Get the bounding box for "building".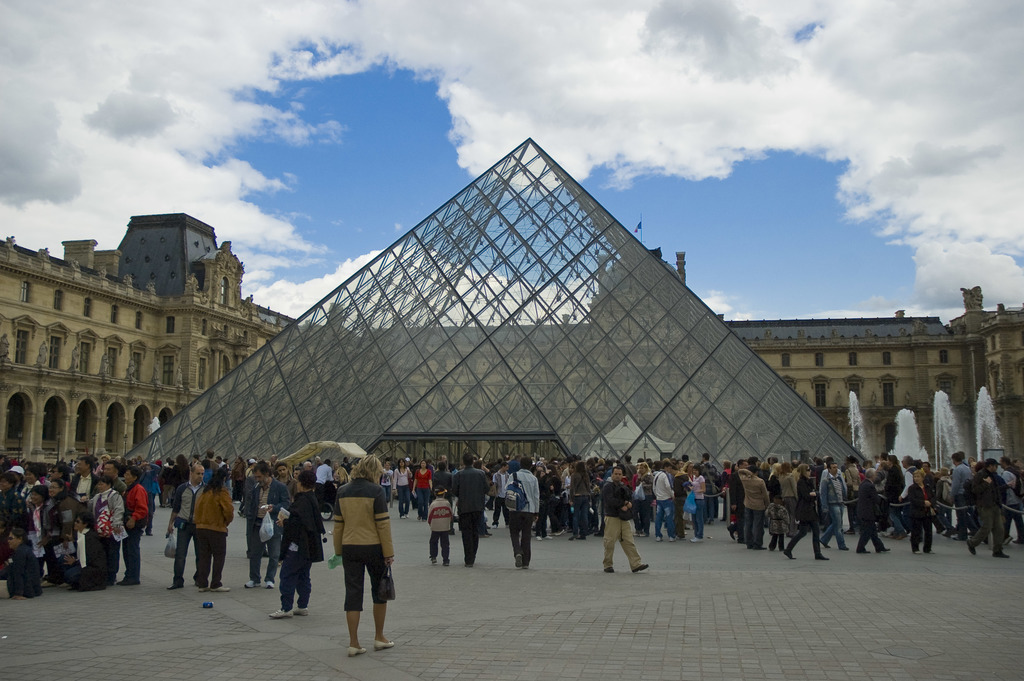
x1=124, y1=135, x2=867, y2=464.
